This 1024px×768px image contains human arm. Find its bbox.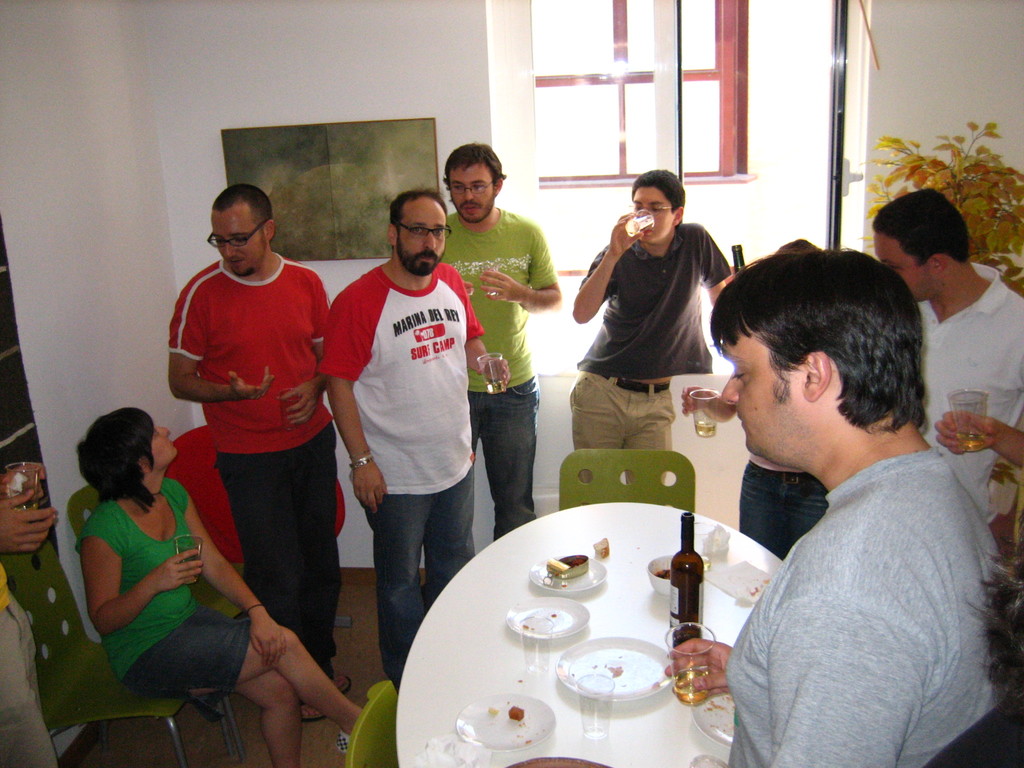
box=[187, 486, 299, 668].
